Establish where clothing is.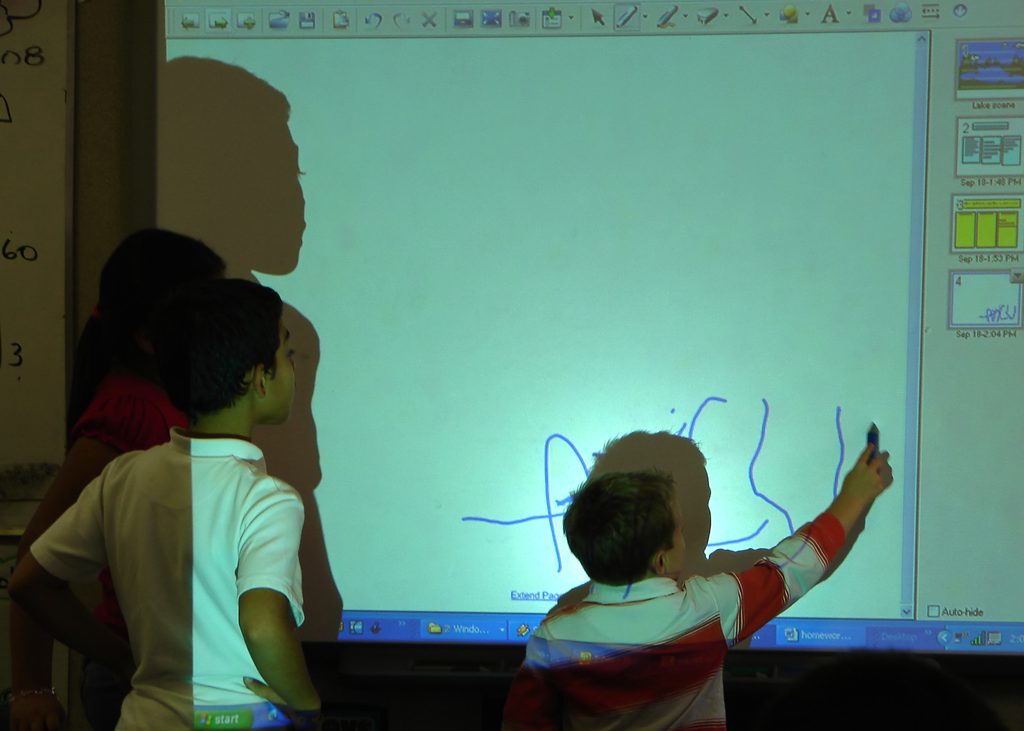
Established at 520/495/842/730.
